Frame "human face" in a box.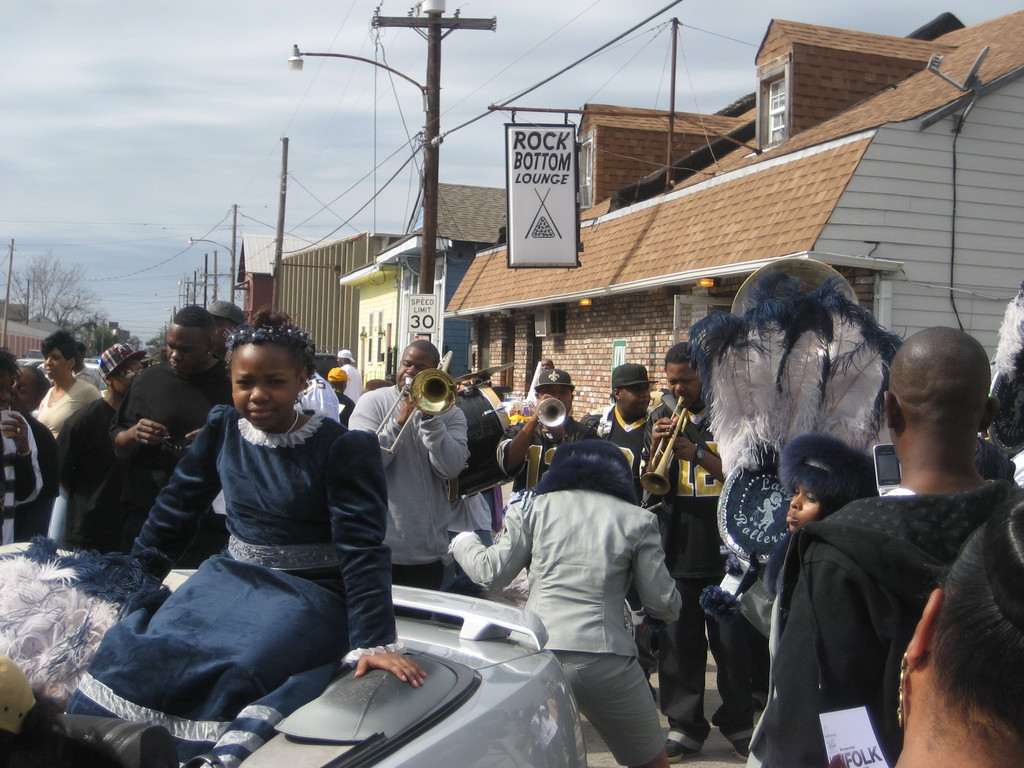
230/346/300/429.
